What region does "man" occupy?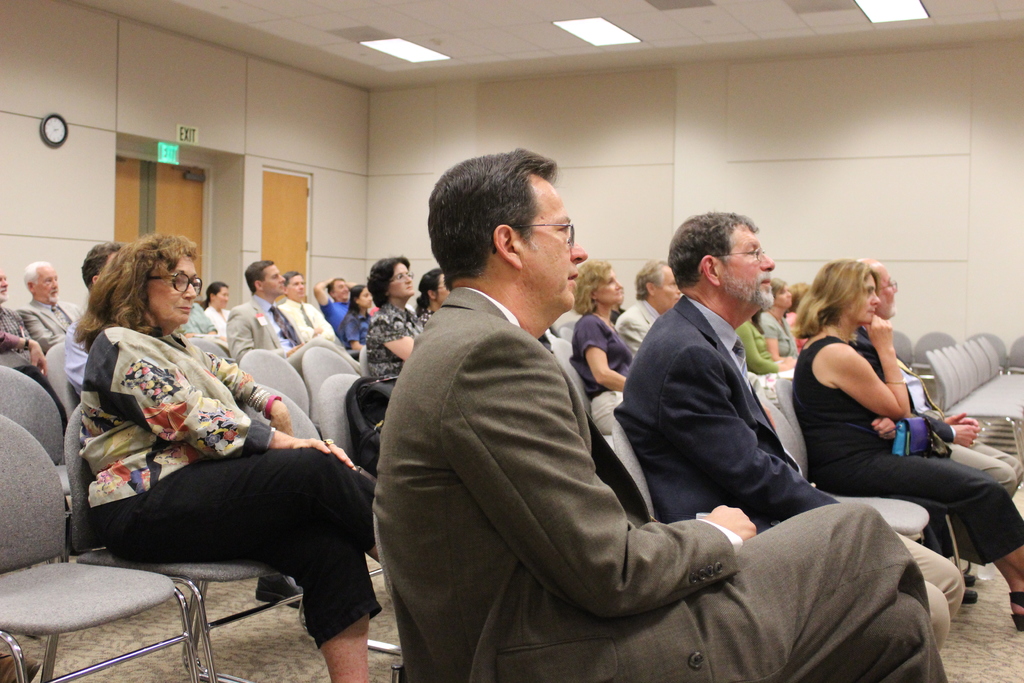
[276,270,335,341].
